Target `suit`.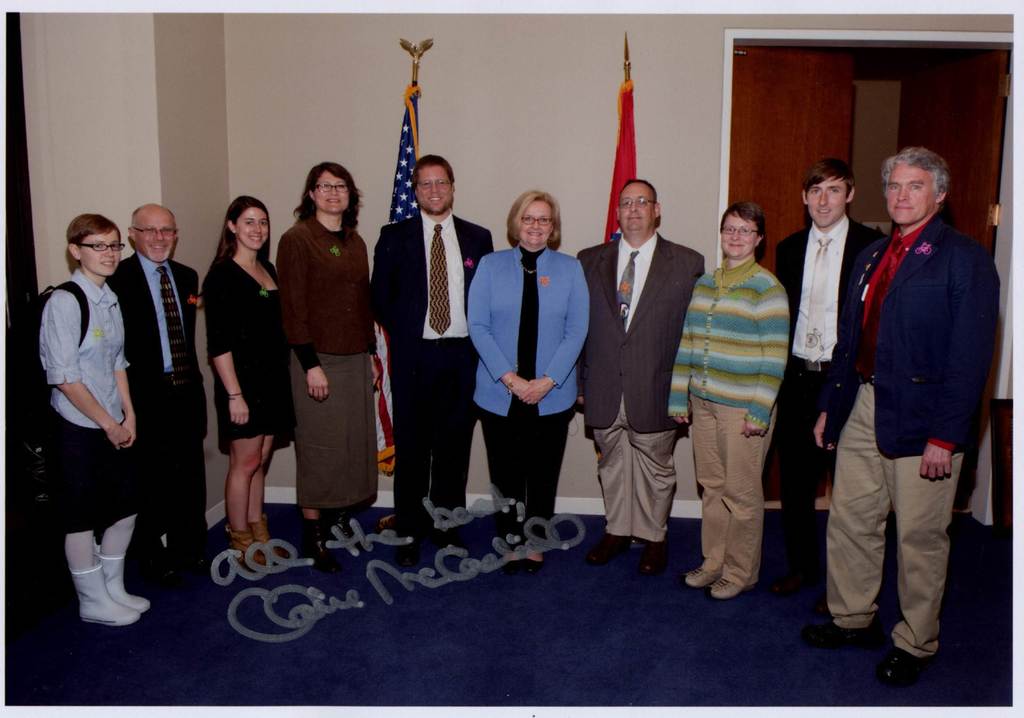
Target region: x1=362, y1=211, x2=497, y2=527.
